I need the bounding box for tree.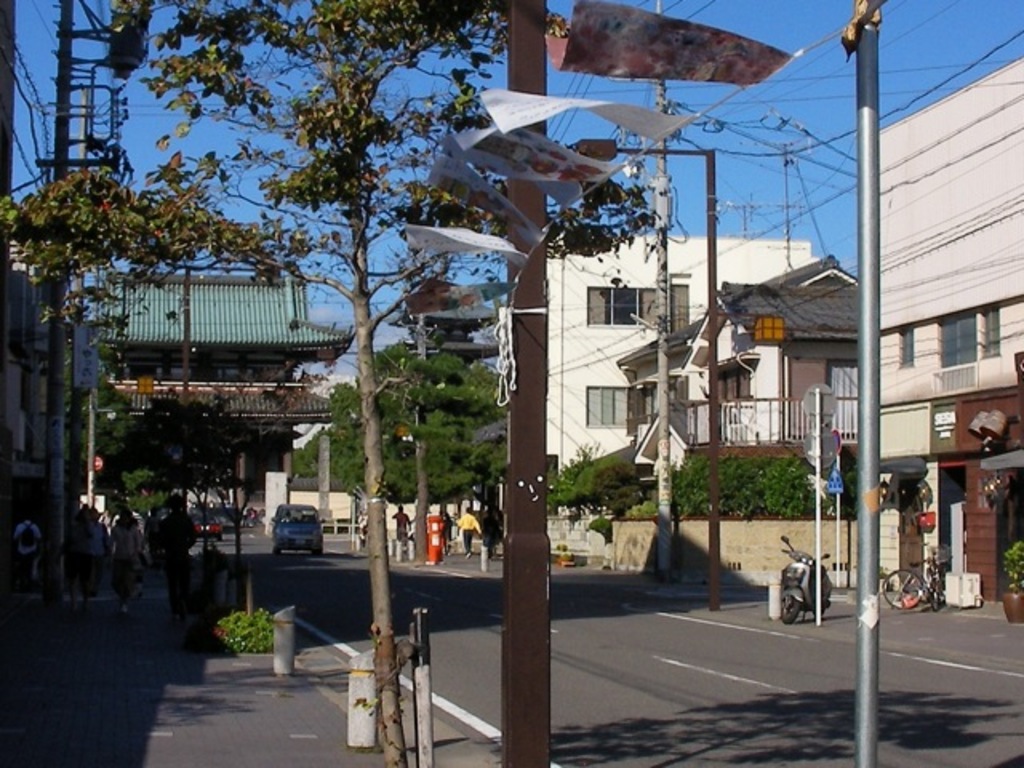
Here it is: [645,446,840,530].
